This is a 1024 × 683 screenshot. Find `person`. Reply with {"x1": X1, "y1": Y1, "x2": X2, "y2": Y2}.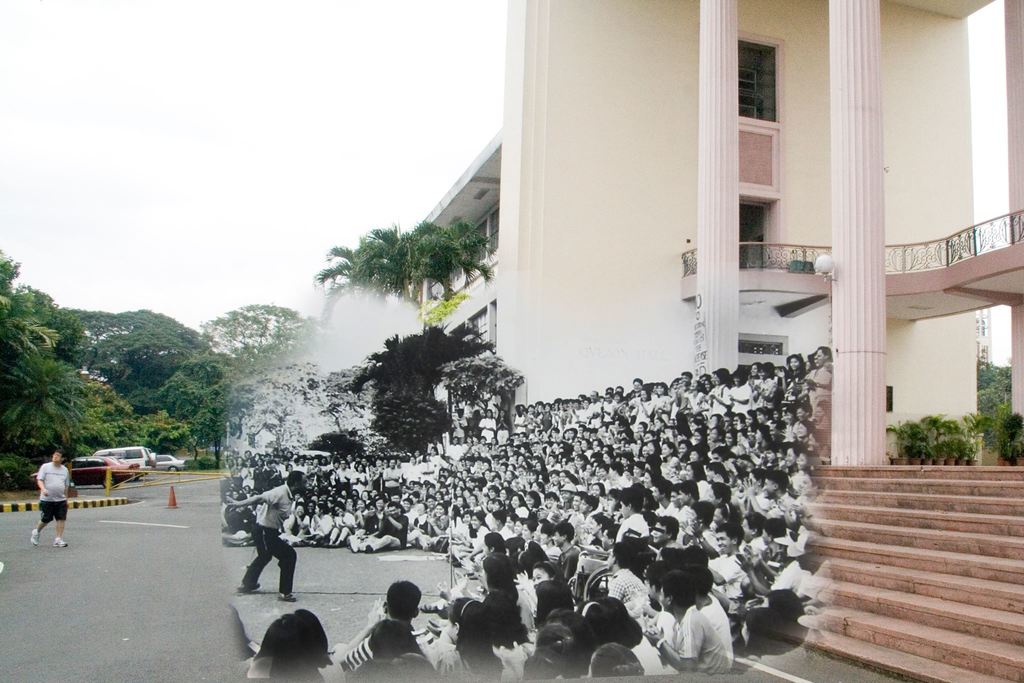
{"x1": 232, "y1": 481, "x2": 291, "y2": 614}.
